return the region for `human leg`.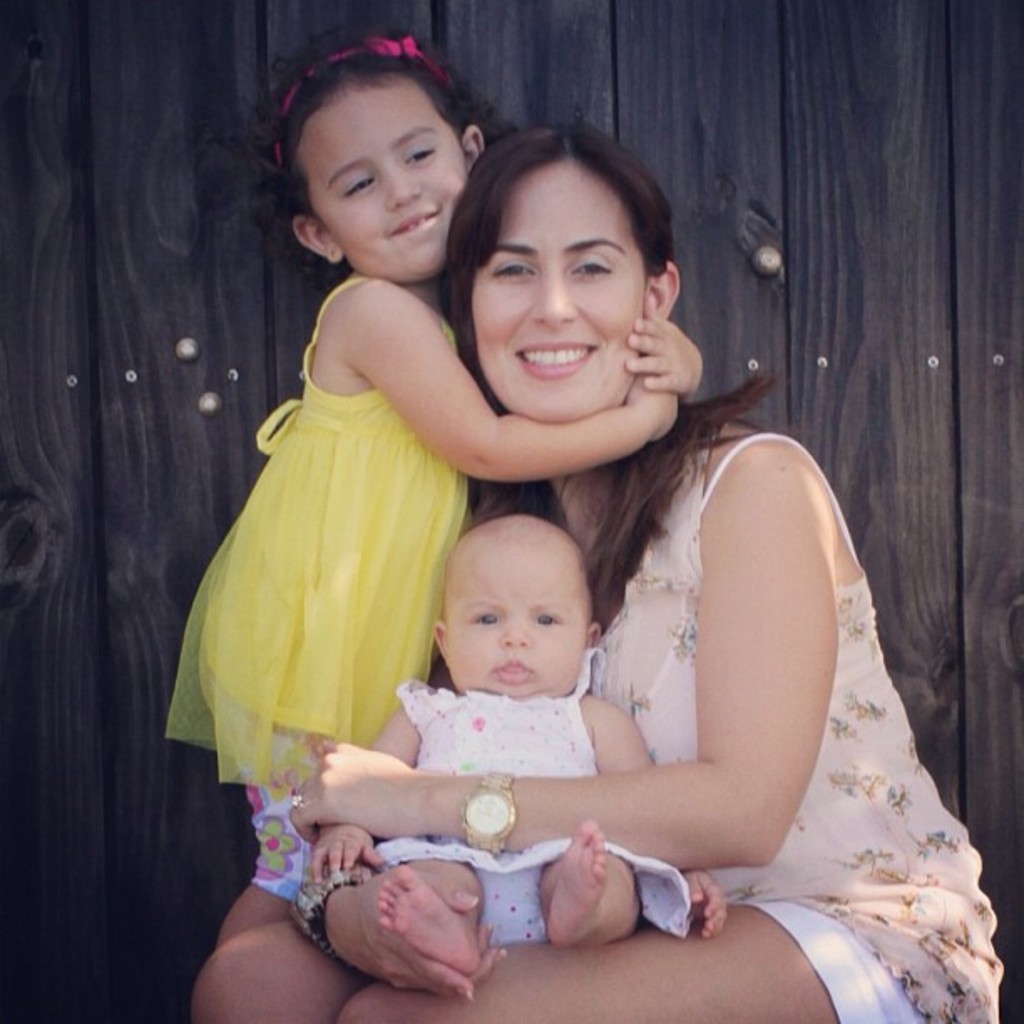
532/815/641/944.
